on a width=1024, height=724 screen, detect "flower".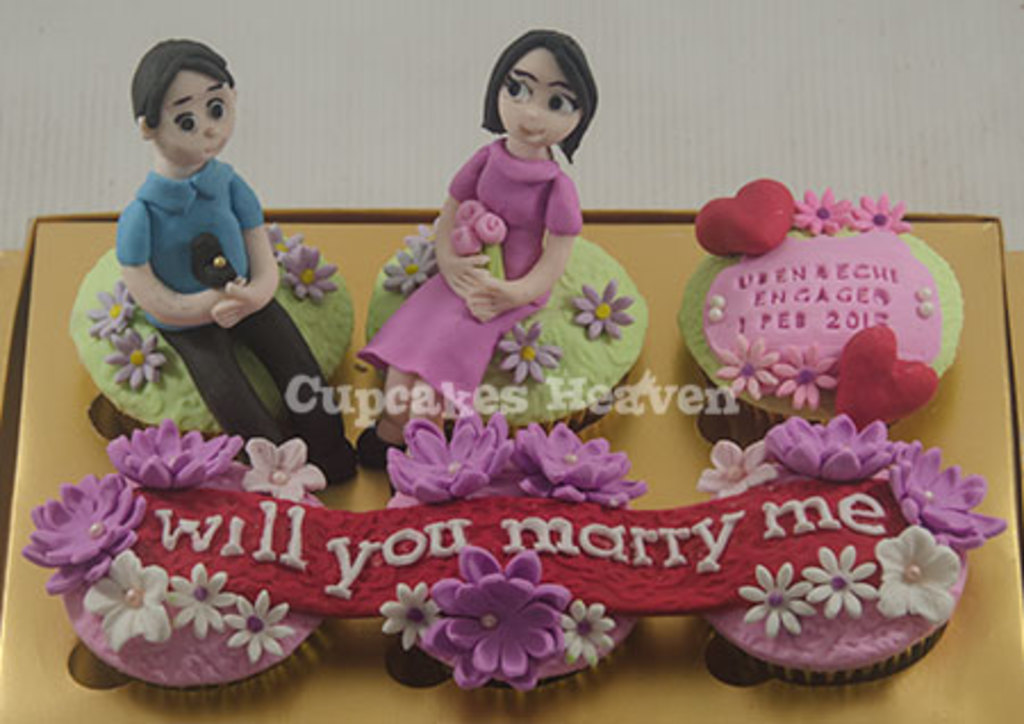
790:182:853:241.
